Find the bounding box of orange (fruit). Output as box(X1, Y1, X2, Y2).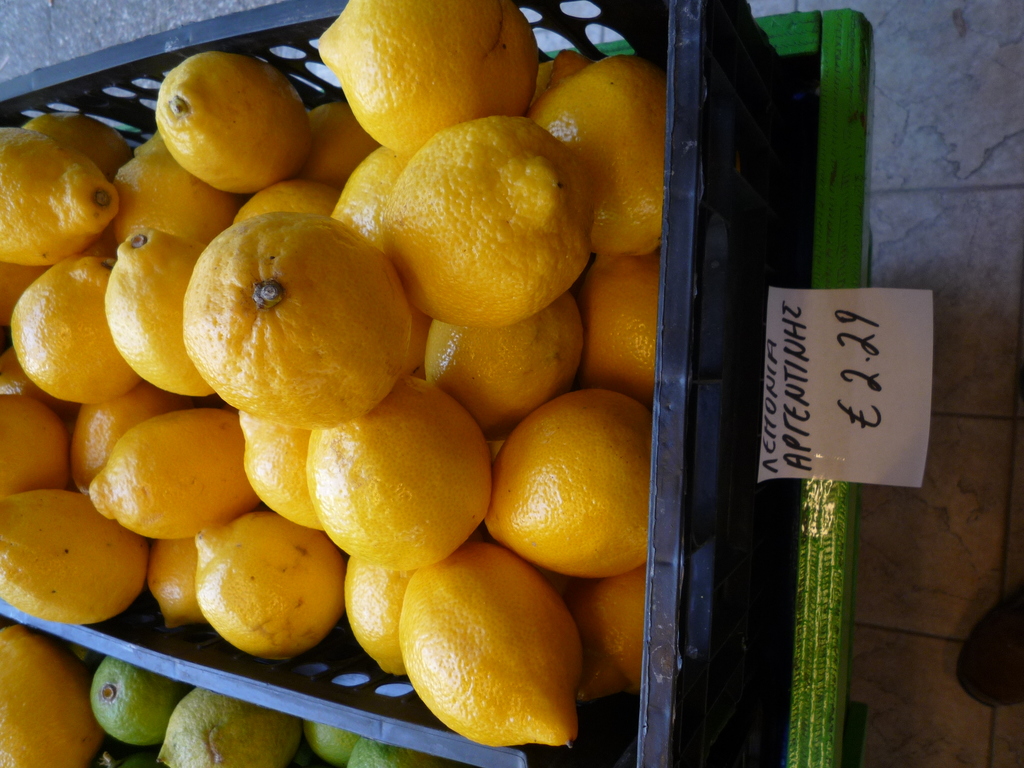
box(69, 394, 164, 490).
